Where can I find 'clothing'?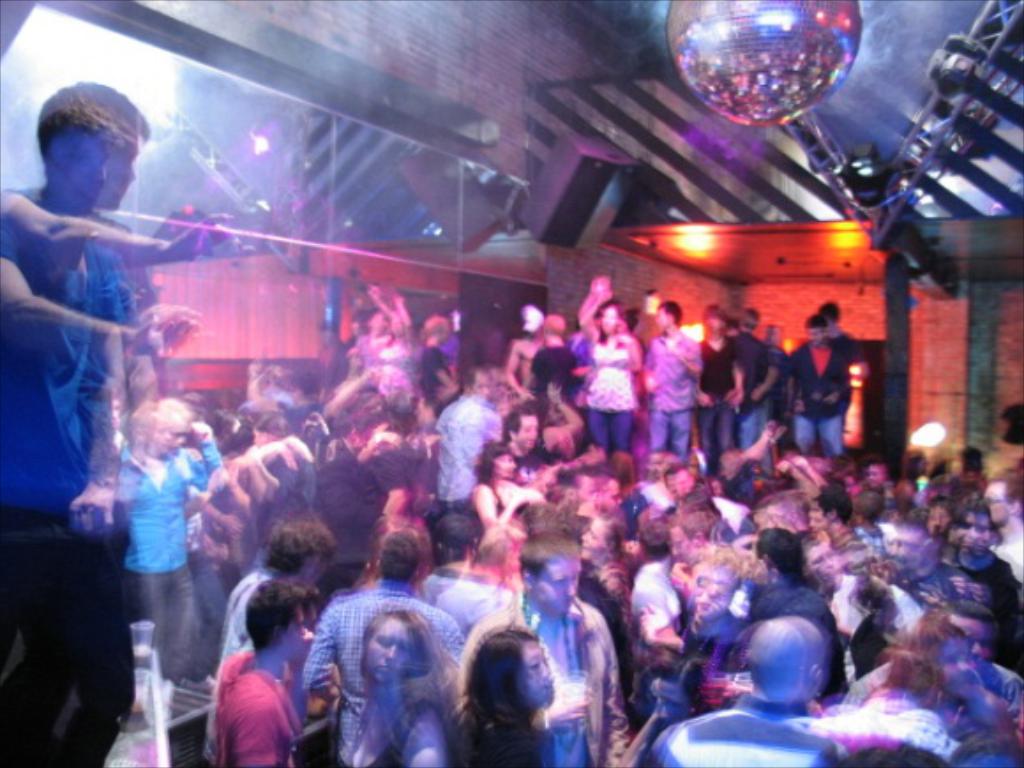
You can find it at crop(655, 694, 824, 766).
